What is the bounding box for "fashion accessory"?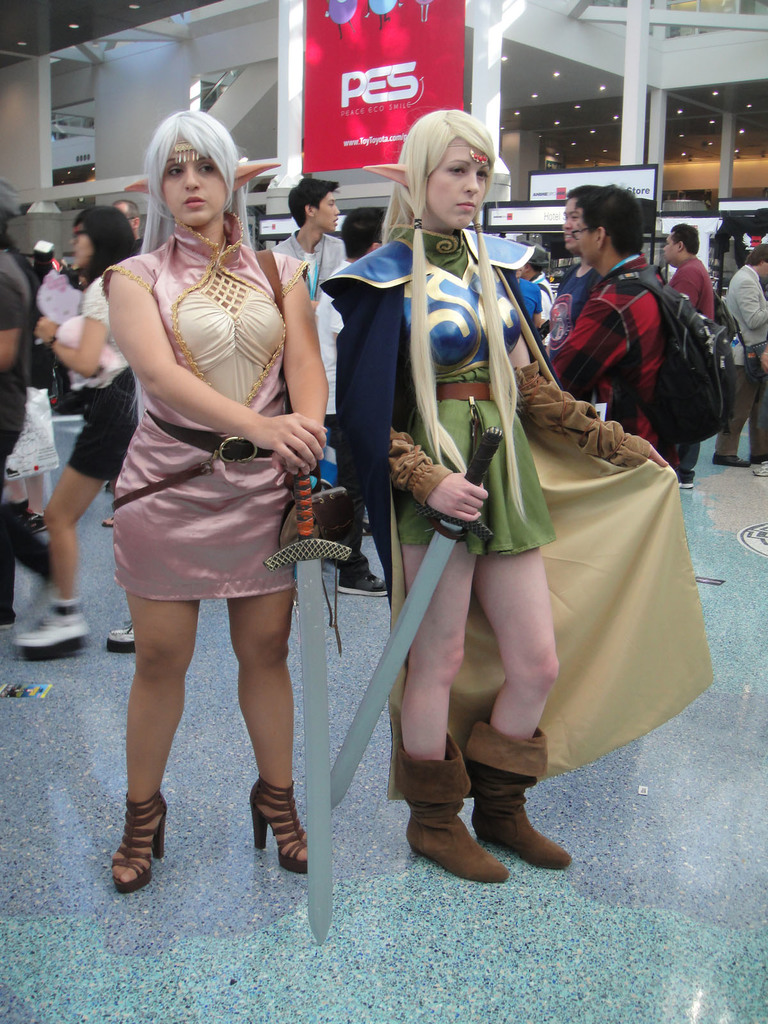
[left=170, top=144, right=196, bottom=168].
